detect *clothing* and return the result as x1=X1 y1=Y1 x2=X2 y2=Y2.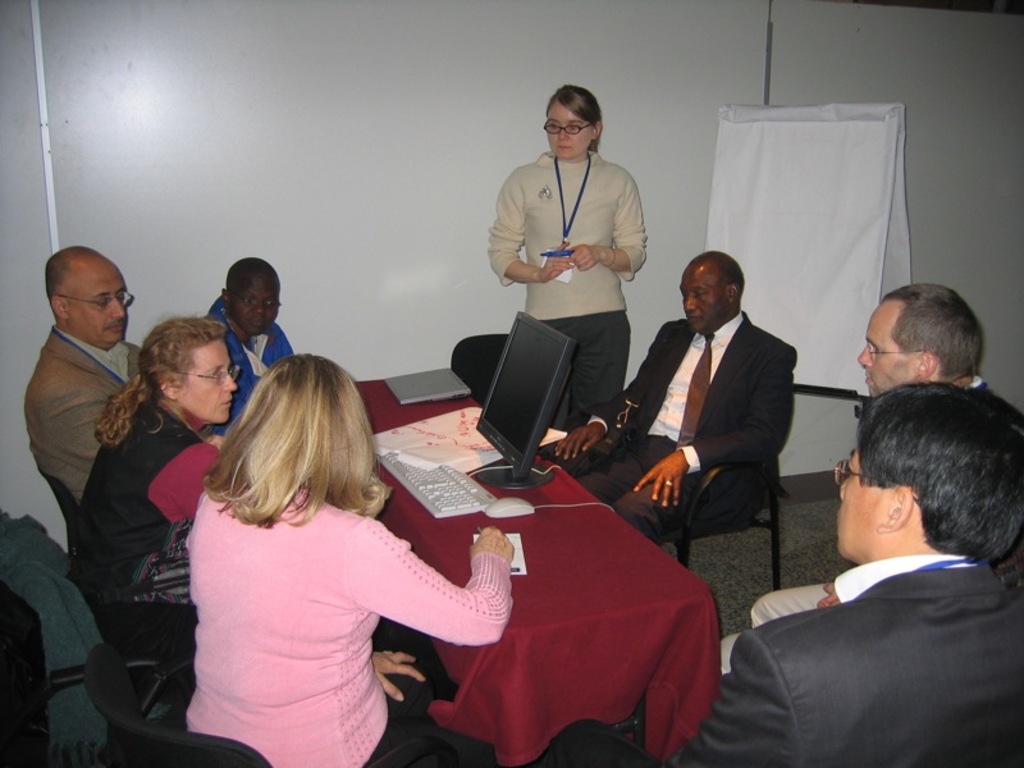
x1=713 y1=457 x2=1020 y2=767.
